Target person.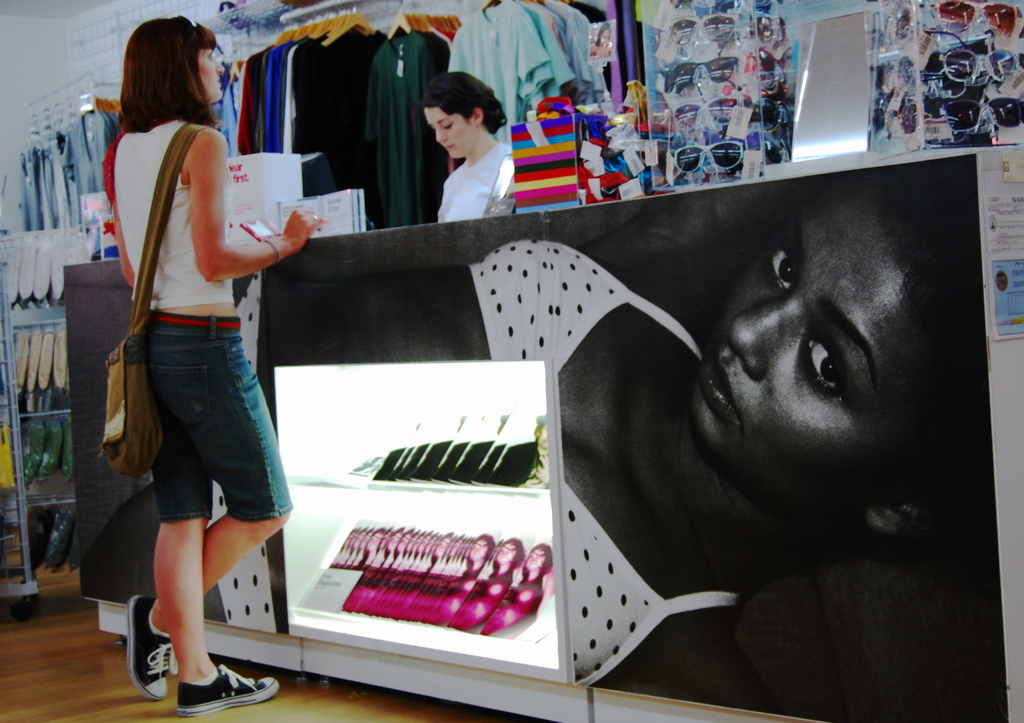
Target region: <box>75,162,992,722</box>.
